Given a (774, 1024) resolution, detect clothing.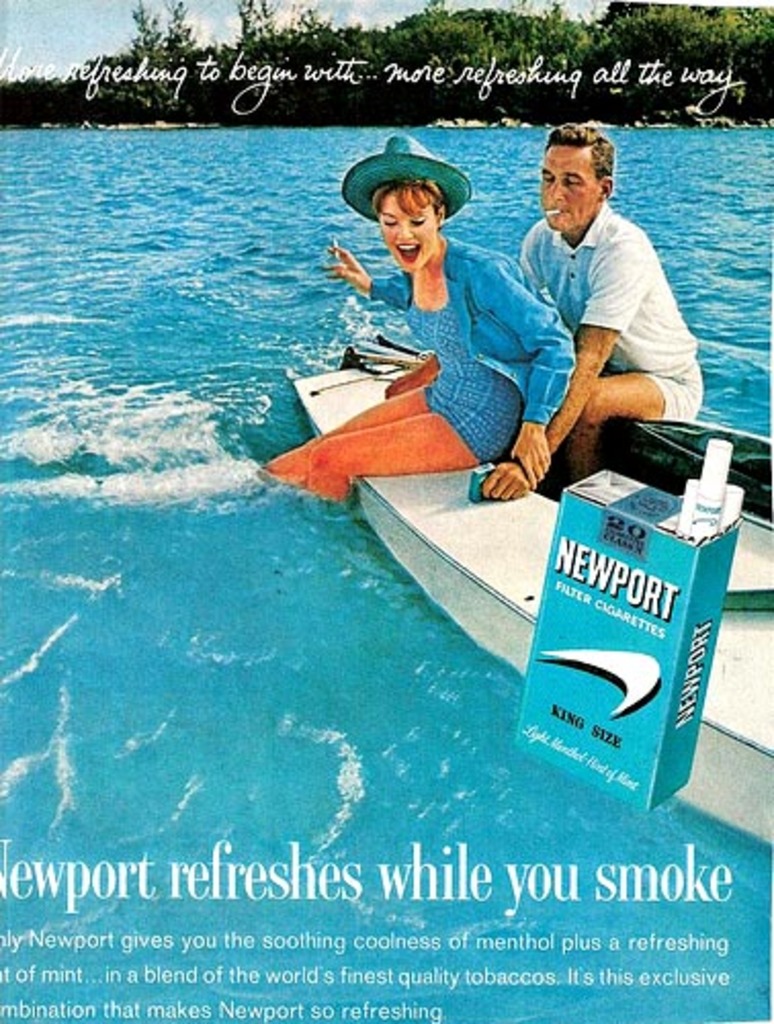
[left=264, top=238, right=575, bottom=504].
